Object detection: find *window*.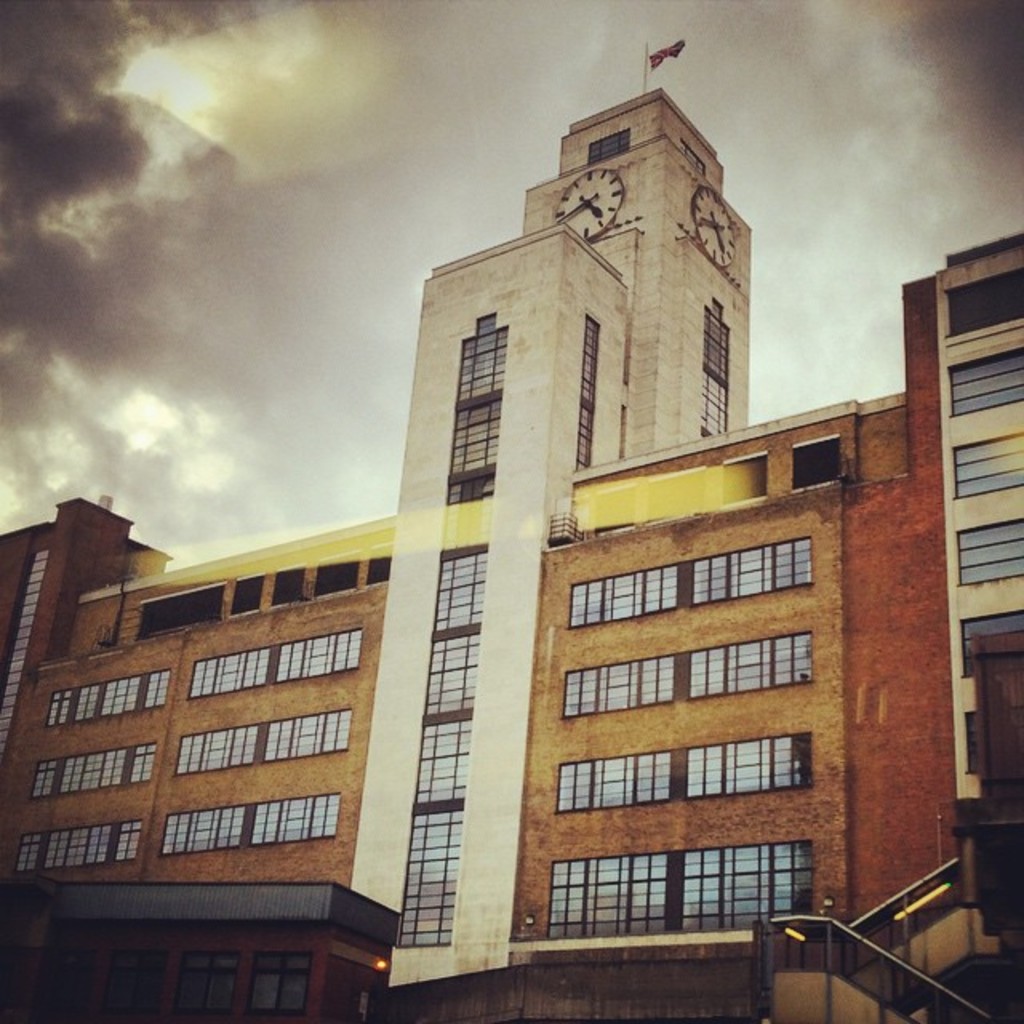
{"x1": 224, "y1": 584, "x2": 261, "y2": 616}.
